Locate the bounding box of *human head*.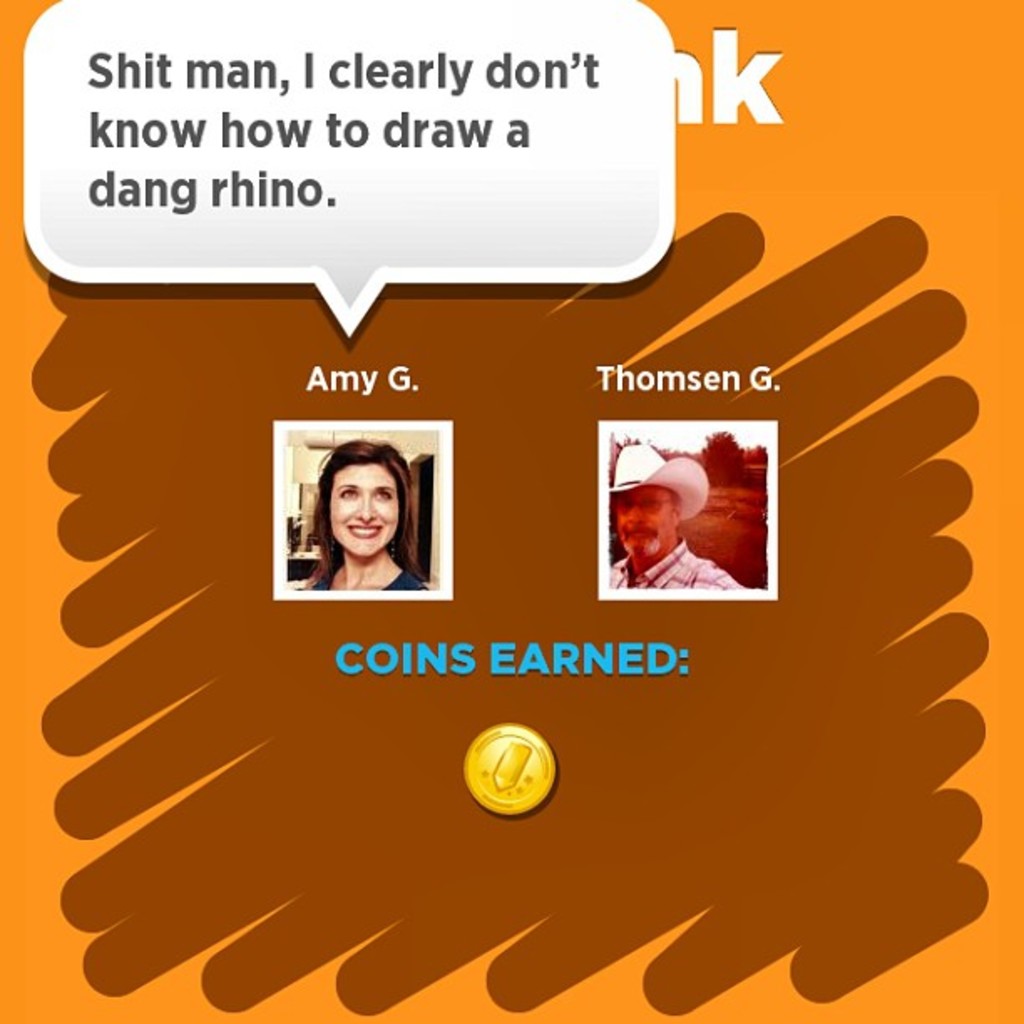
Bounding box: [614, 448, 688, 554].
